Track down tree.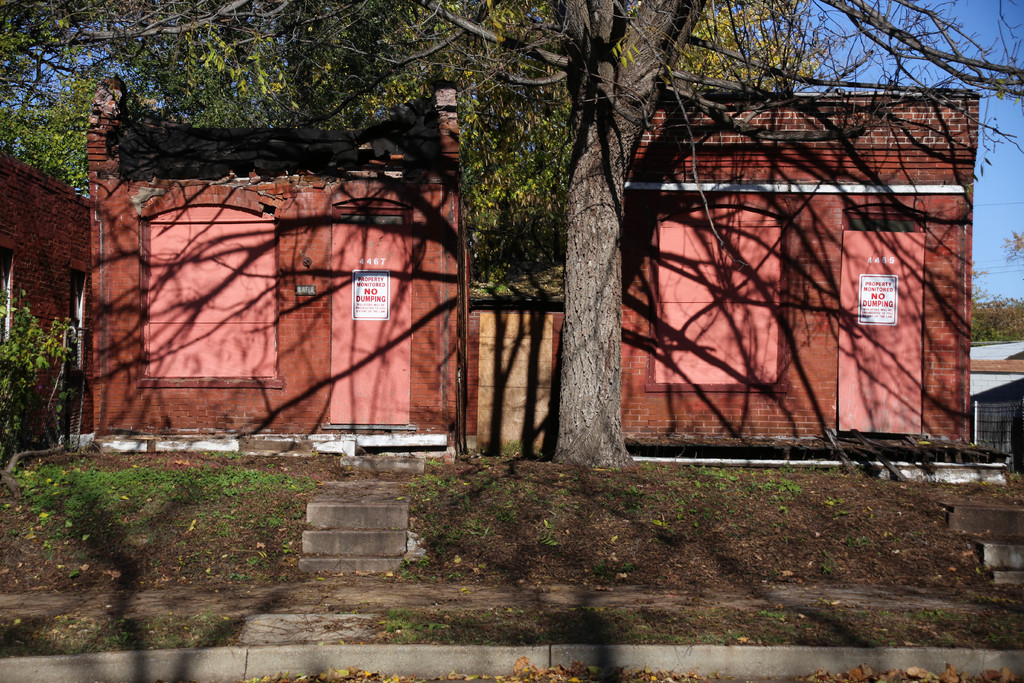
Tracked to l=202, t=0, r=1023, b=499.
